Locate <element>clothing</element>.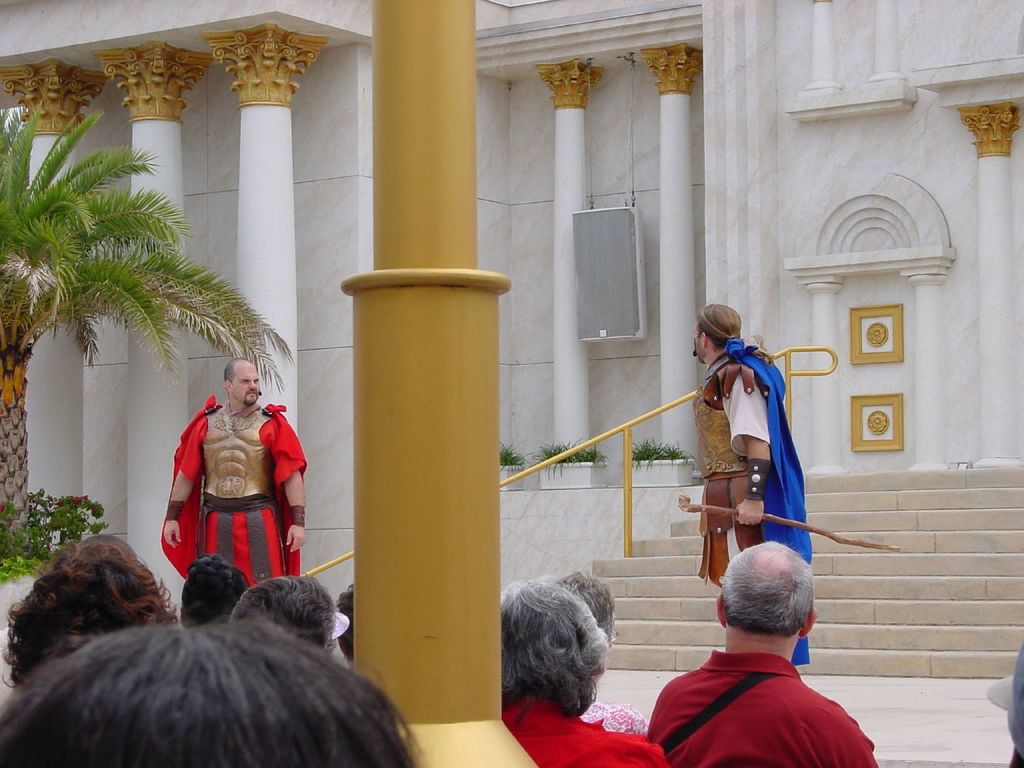
Bounding box: 583 699 650 739.
